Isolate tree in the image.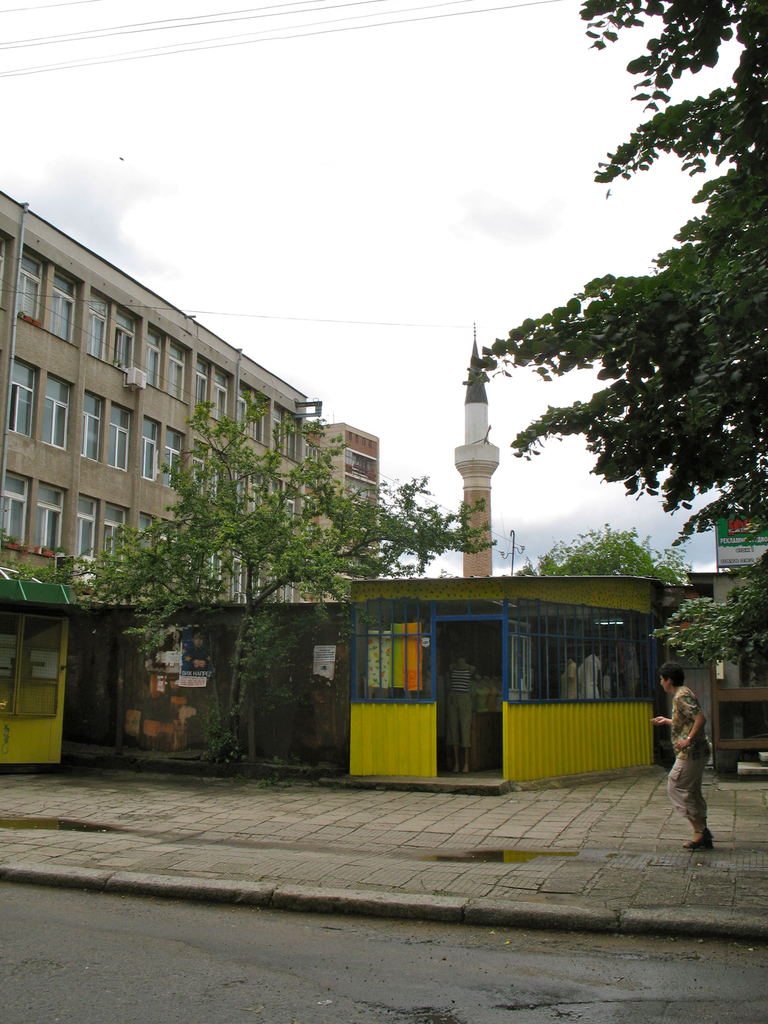
Isolated region: (88, 385, 497, 769).
